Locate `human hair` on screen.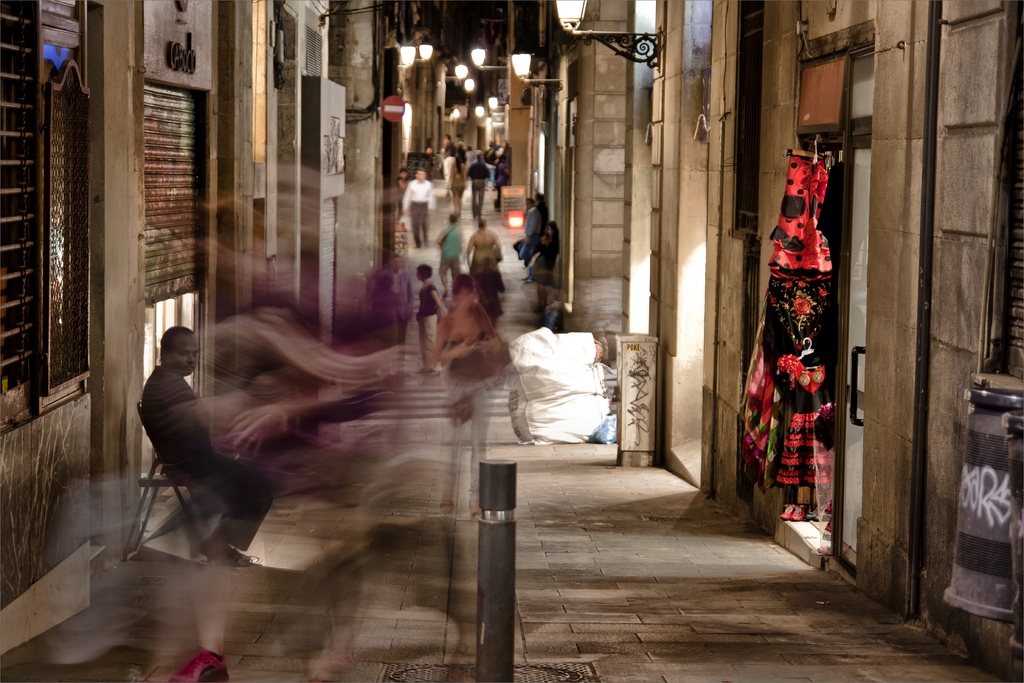
On screen at left=158, top=321, right=188, bottom=364.
